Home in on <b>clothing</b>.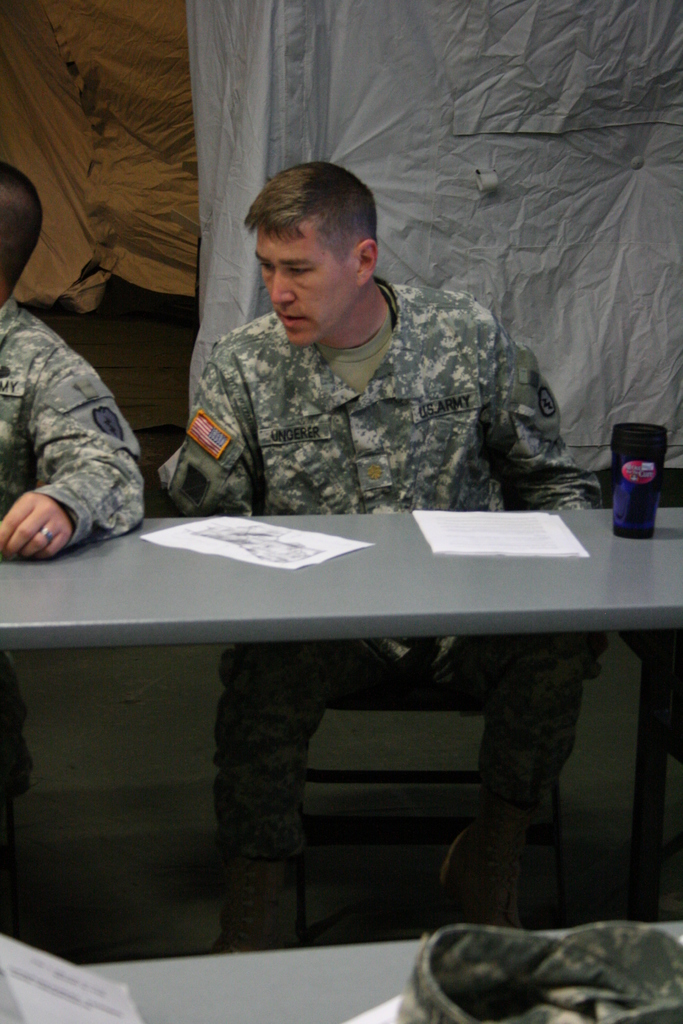
Homed in at locate(0, 299, 144, 817).
